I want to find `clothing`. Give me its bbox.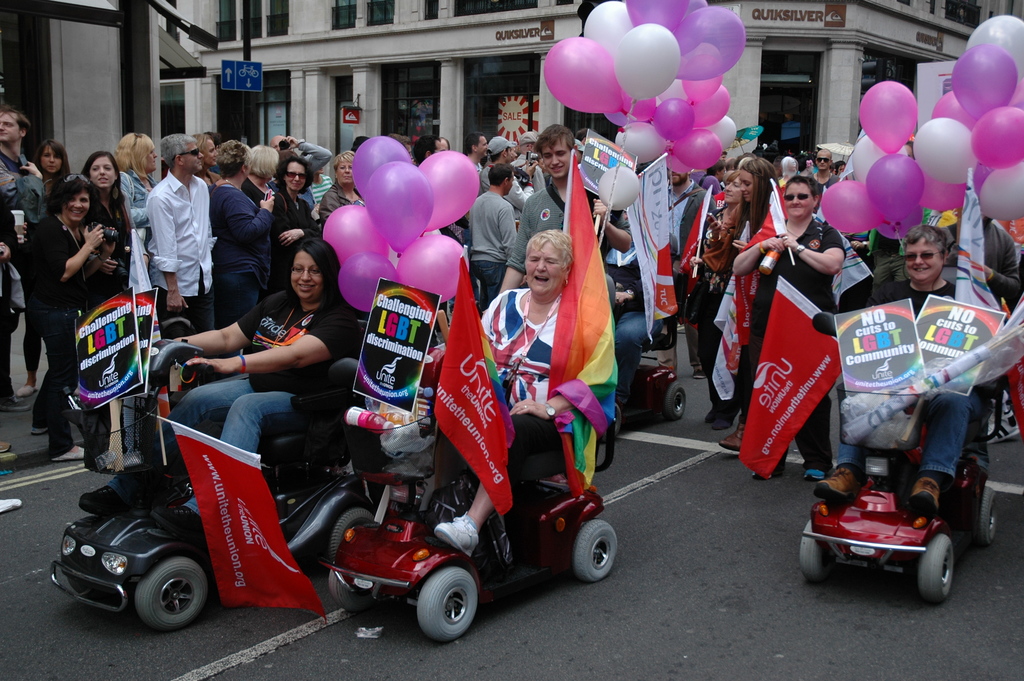
box(143, 167, 212, 335).
